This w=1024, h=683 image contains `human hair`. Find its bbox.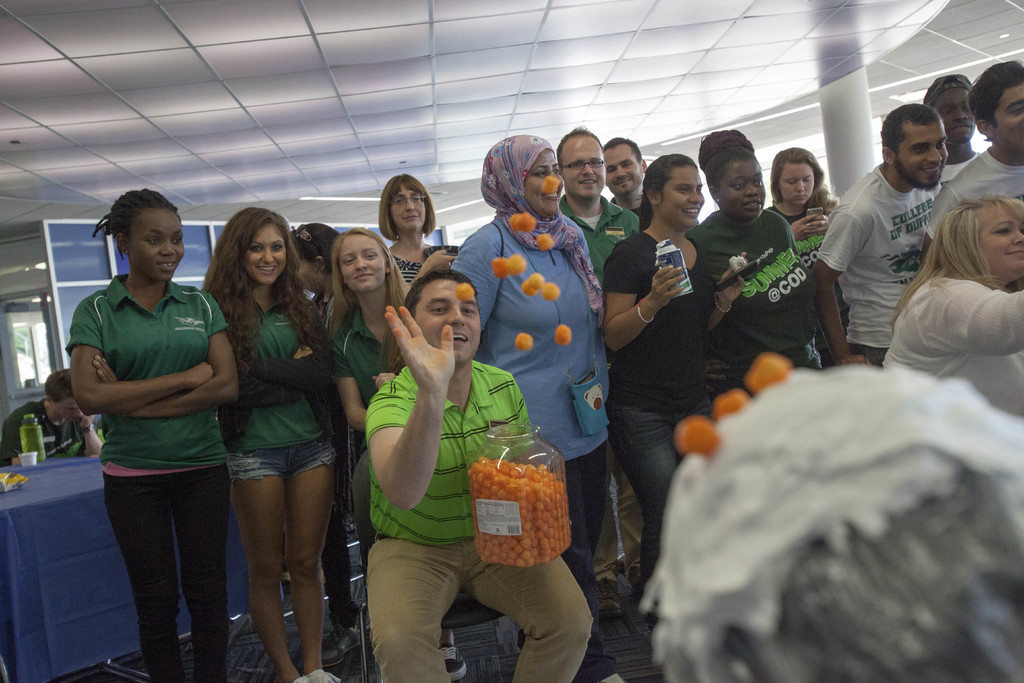
bbox=(879, 102, 940, 153).
